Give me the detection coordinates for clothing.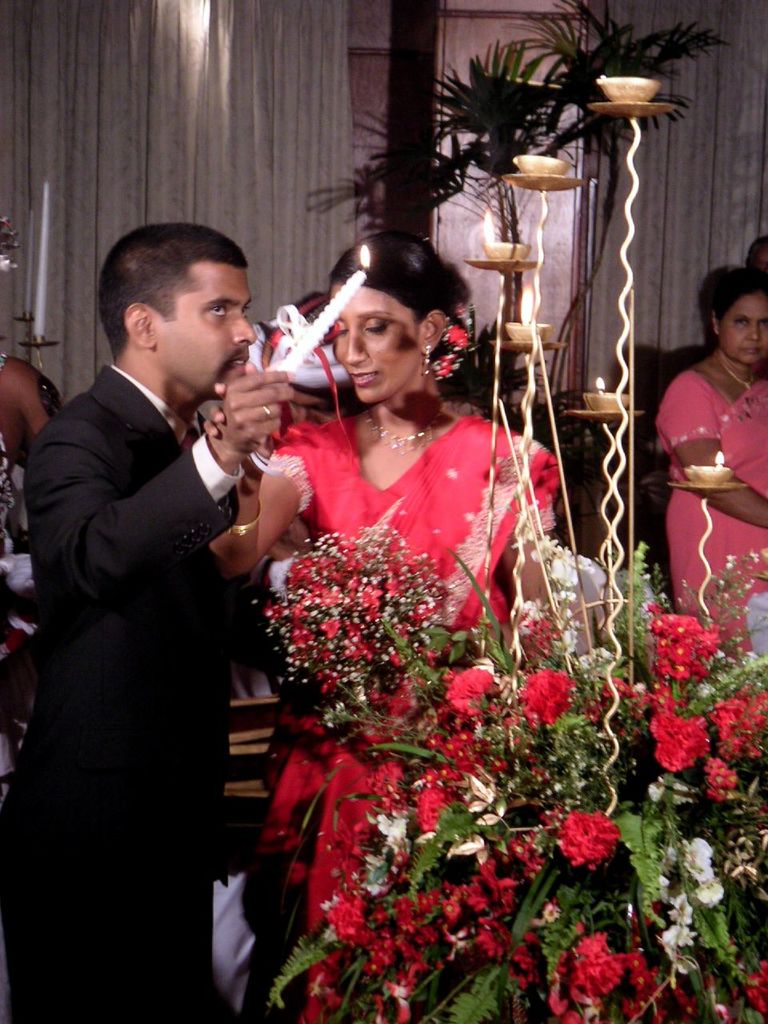
657, 308, 758, 602.
